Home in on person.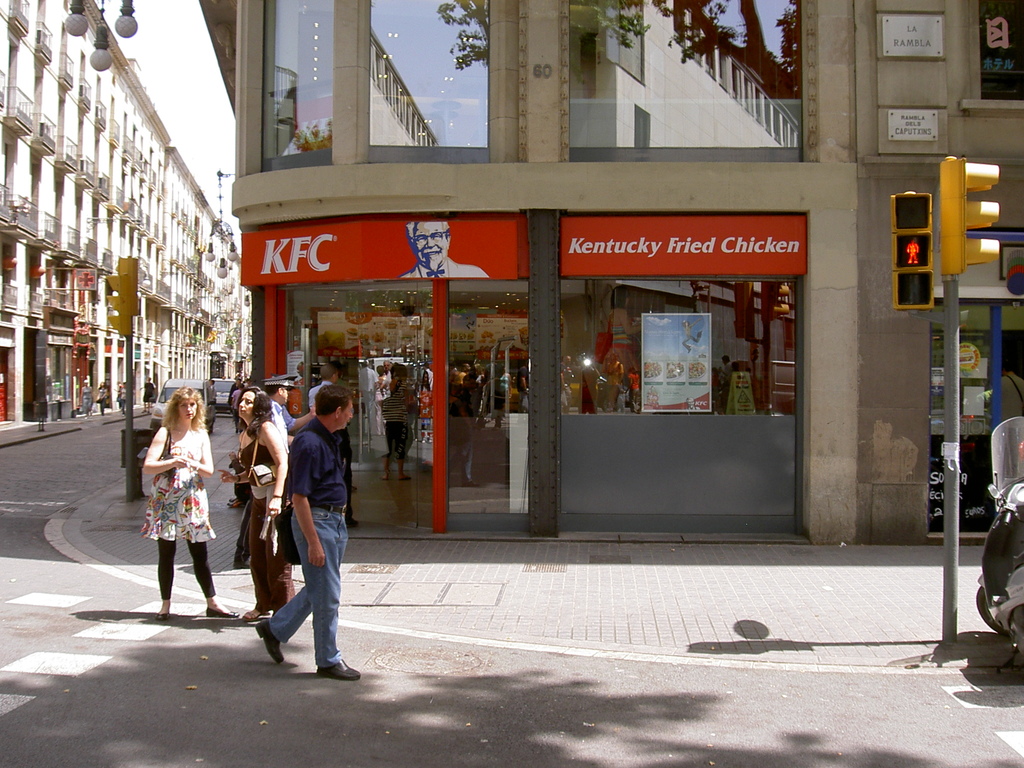
Homed in at Rect(113, 379, 123, 405).
